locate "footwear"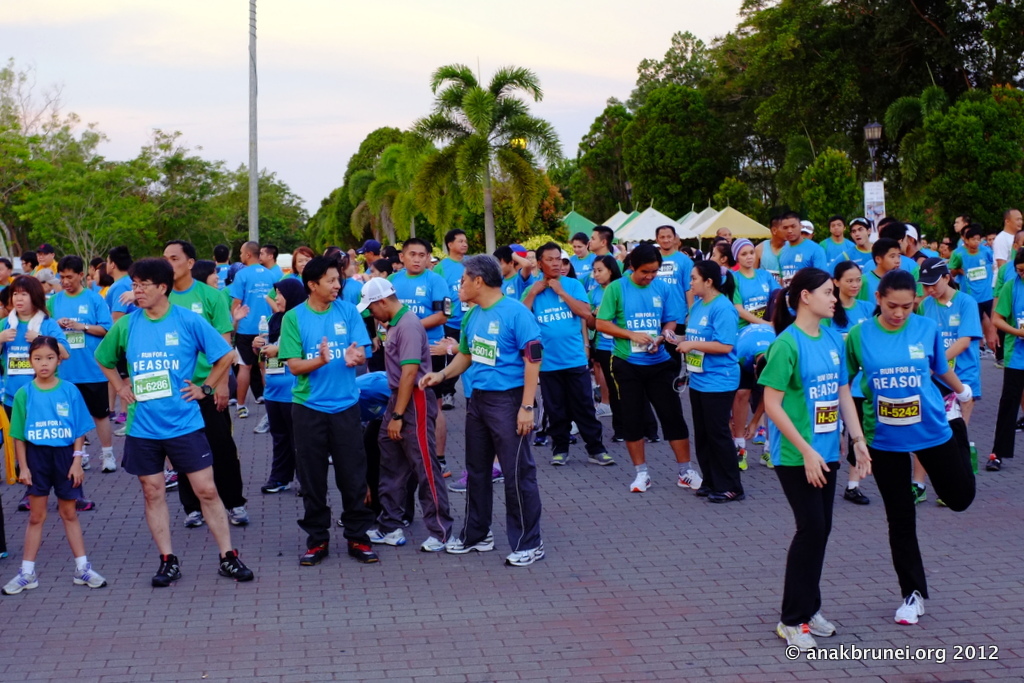
[736, 442, 751, 471]
